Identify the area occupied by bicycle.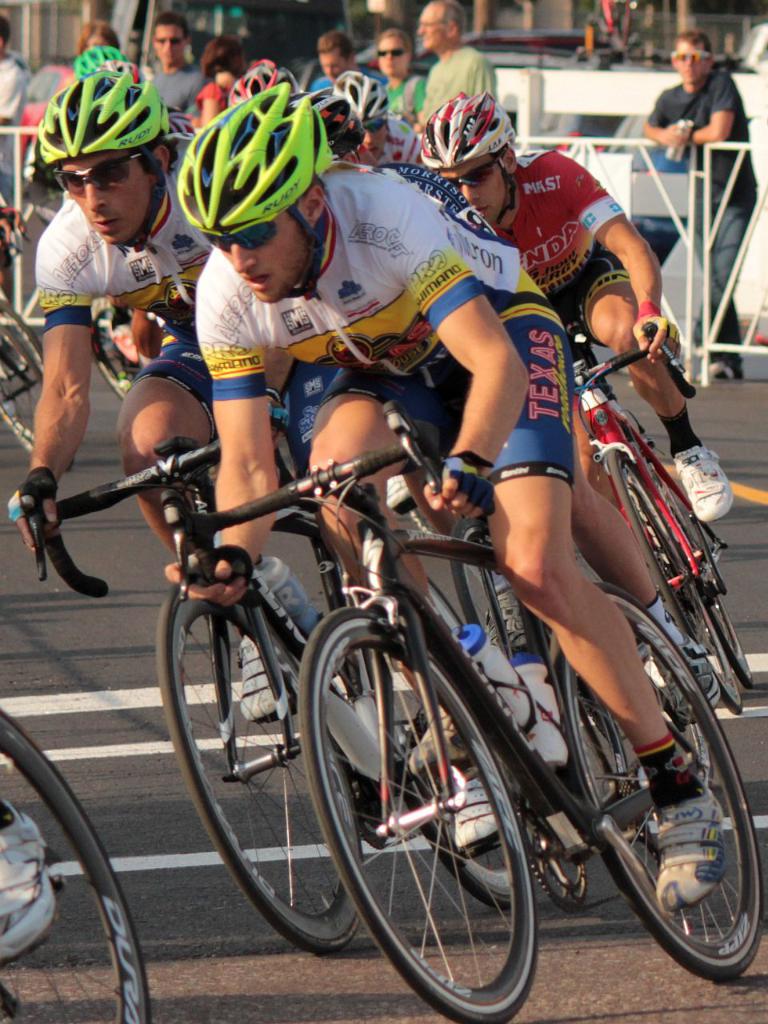
Area: locate(21, 394, 531, 951).
